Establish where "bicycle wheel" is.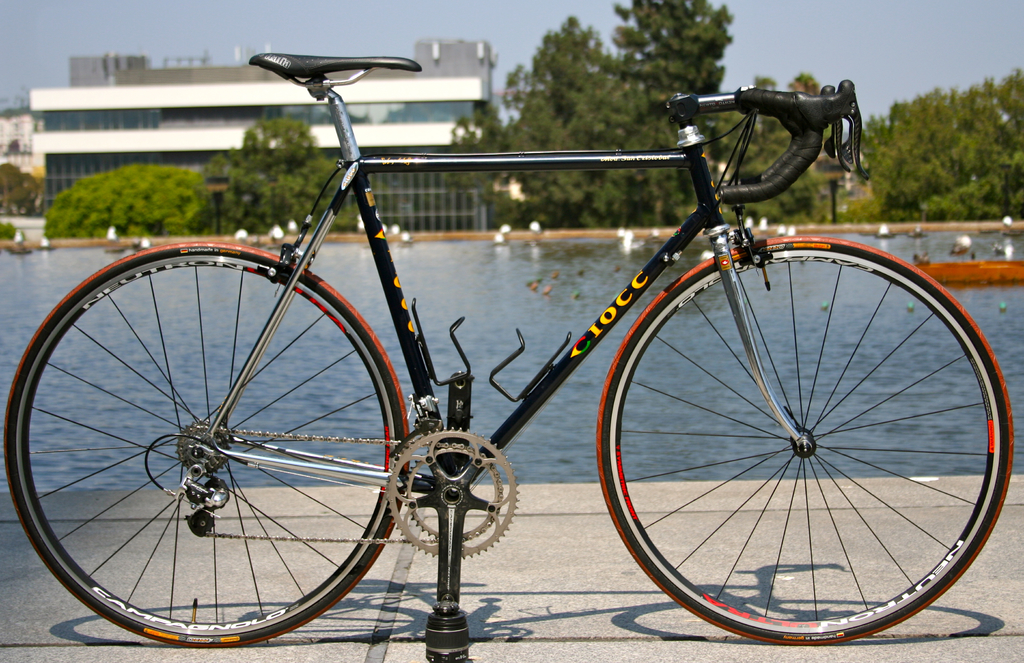
Established at [x1=591, y1=237, x2=1014, y2=646].
